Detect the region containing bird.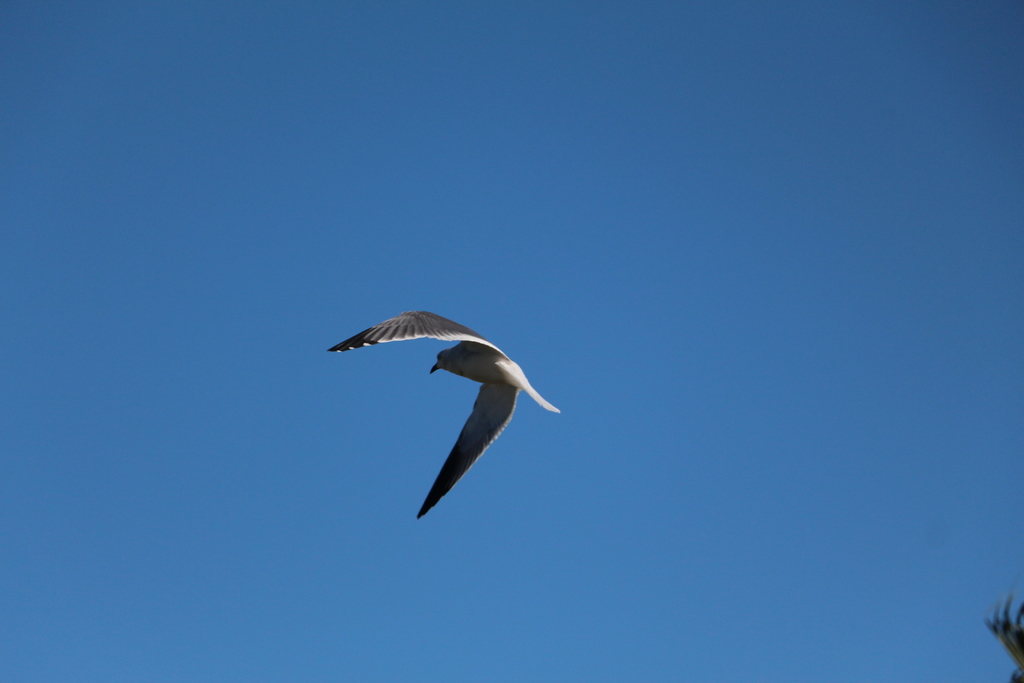
<bbox>979, 593, 1023, 682</bbox>.
